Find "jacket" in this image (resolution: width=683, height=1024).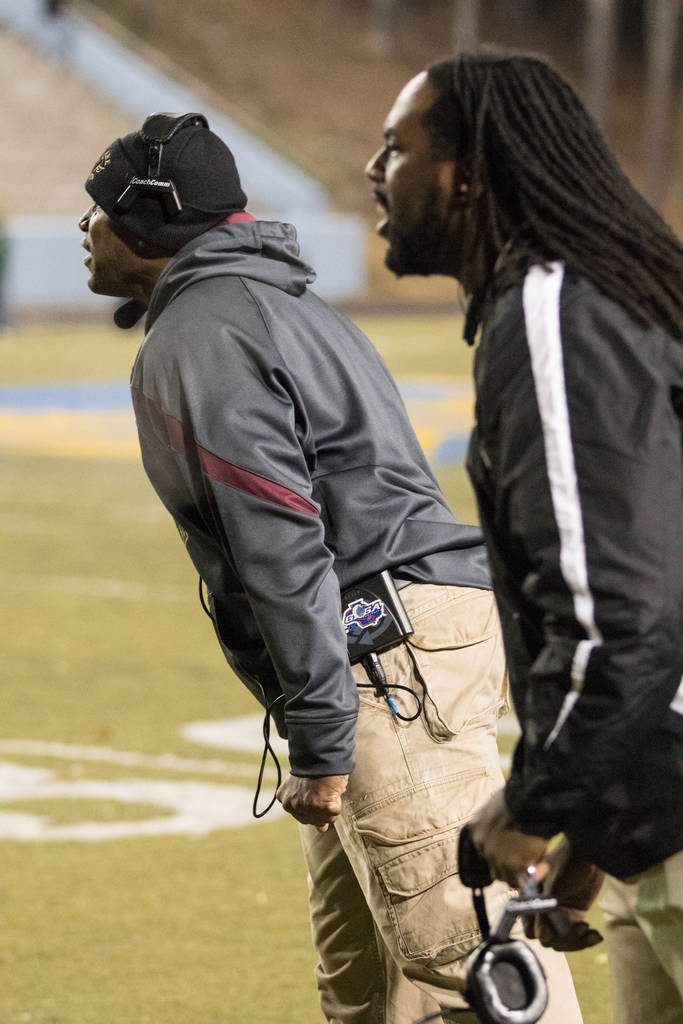
box(466, 255, 682, 881).
